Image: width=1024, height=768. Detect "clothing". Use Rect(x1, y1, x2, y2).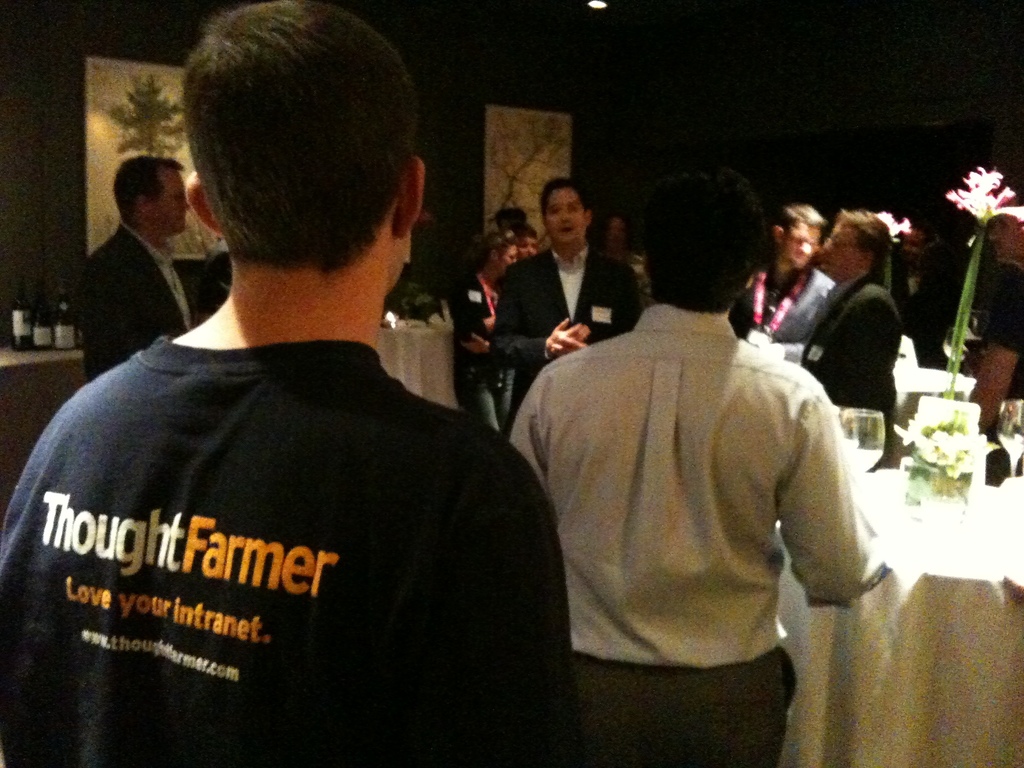
Rect(952, 257, 1023, 421).
